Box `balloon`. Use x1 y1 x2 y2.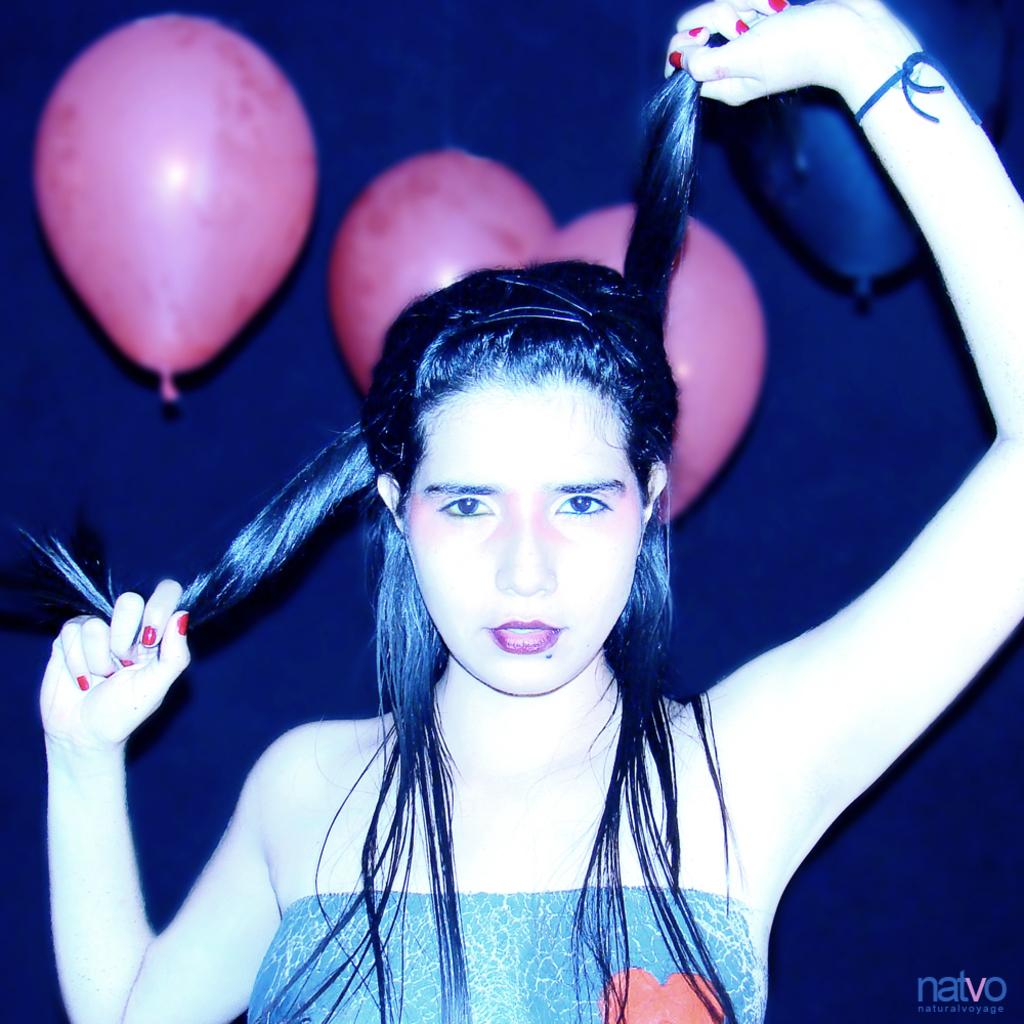
553 207 775 519.
